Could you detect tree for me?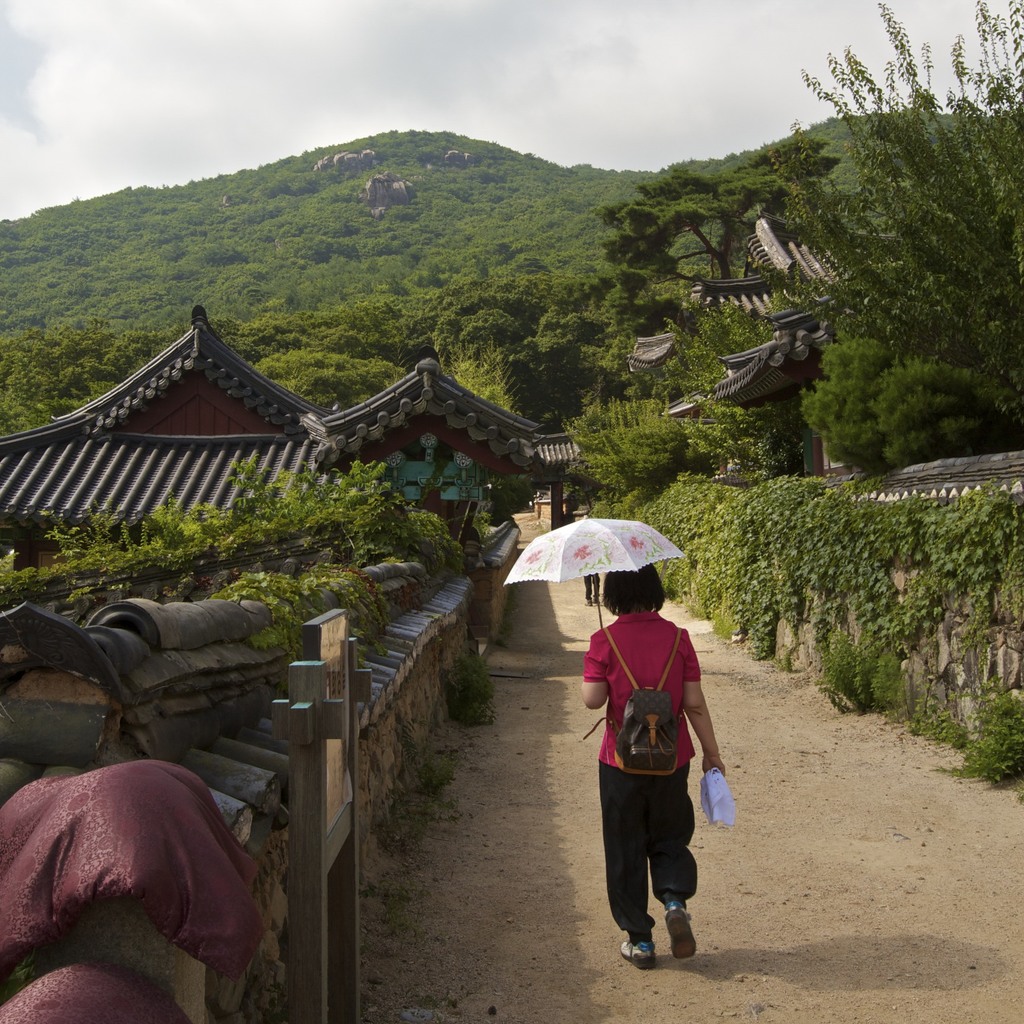
Detection result: {"x1": 595, "y1": 136, "x2": 842, "y2": 442}.
